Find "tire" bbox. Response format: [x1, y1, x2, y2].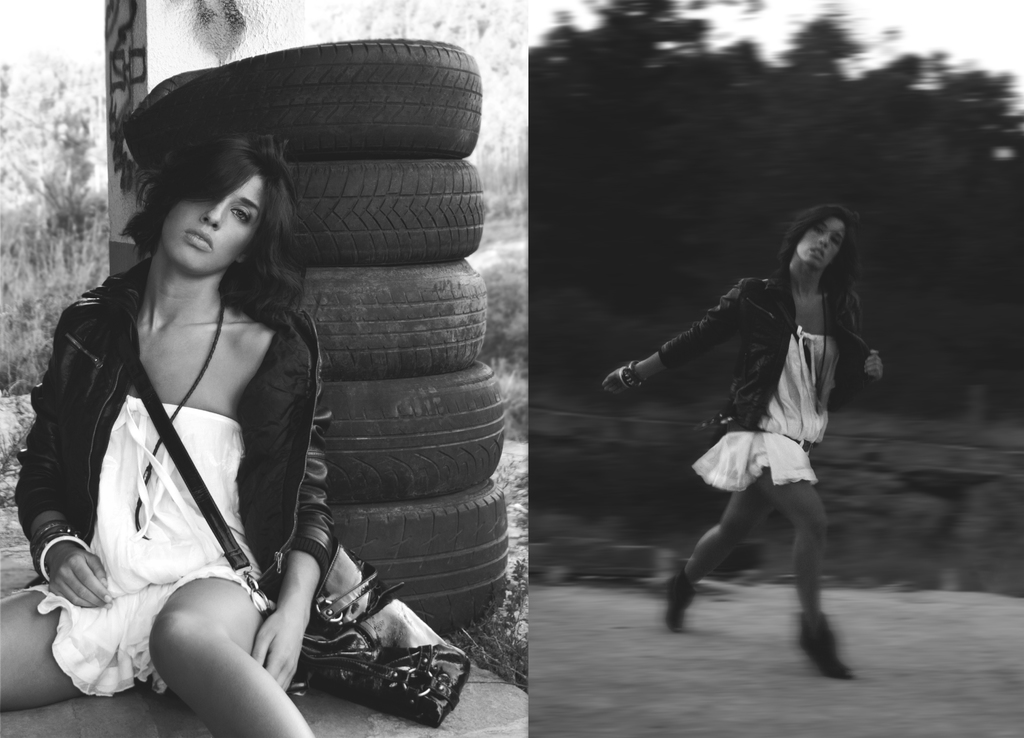
[120, 34, 479, 177].
